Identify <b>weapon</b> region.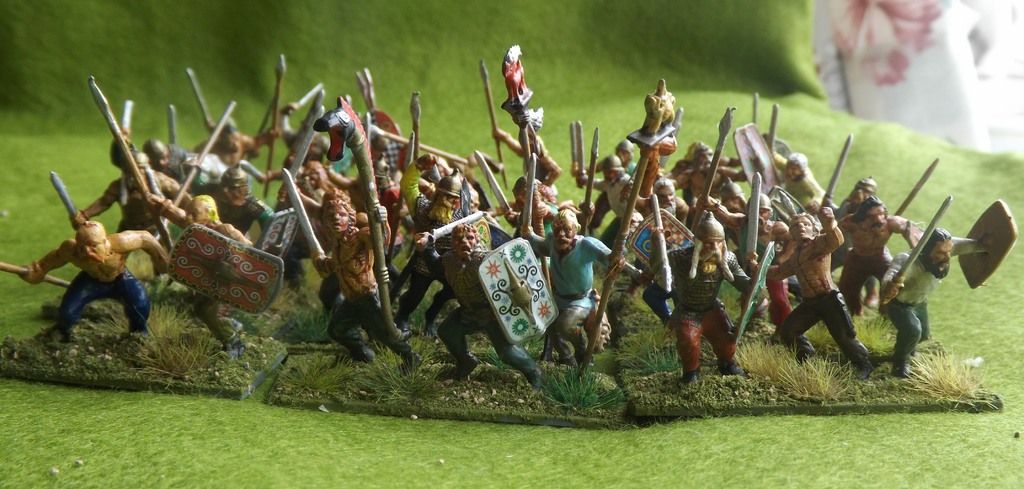
Region: detection(371, 127, 477, 171).
